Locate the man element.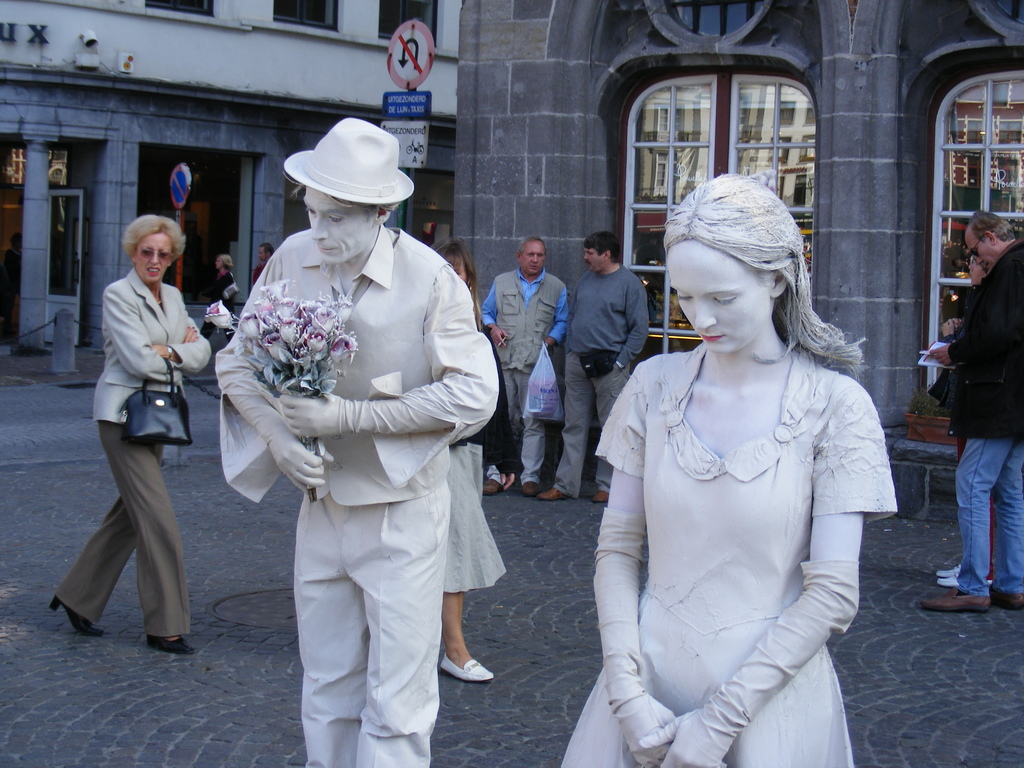
Element bbox: {"left": 536, "top": 228, "right": 649, "bottom": 501}.
